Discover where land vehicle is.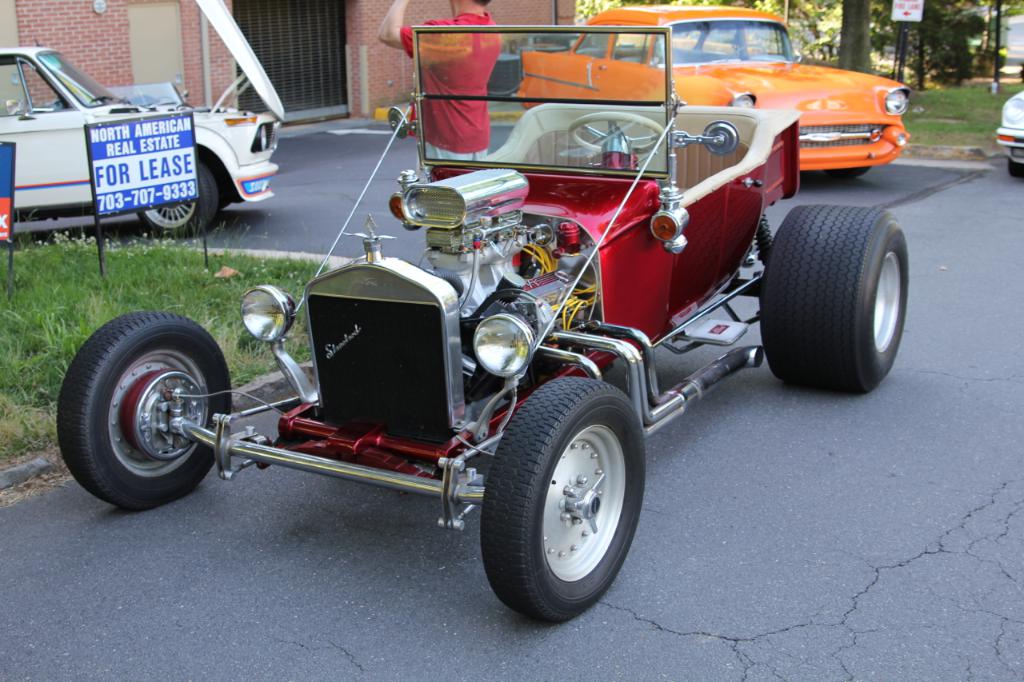
Discovered at box=[97, 25, 916, 619].
